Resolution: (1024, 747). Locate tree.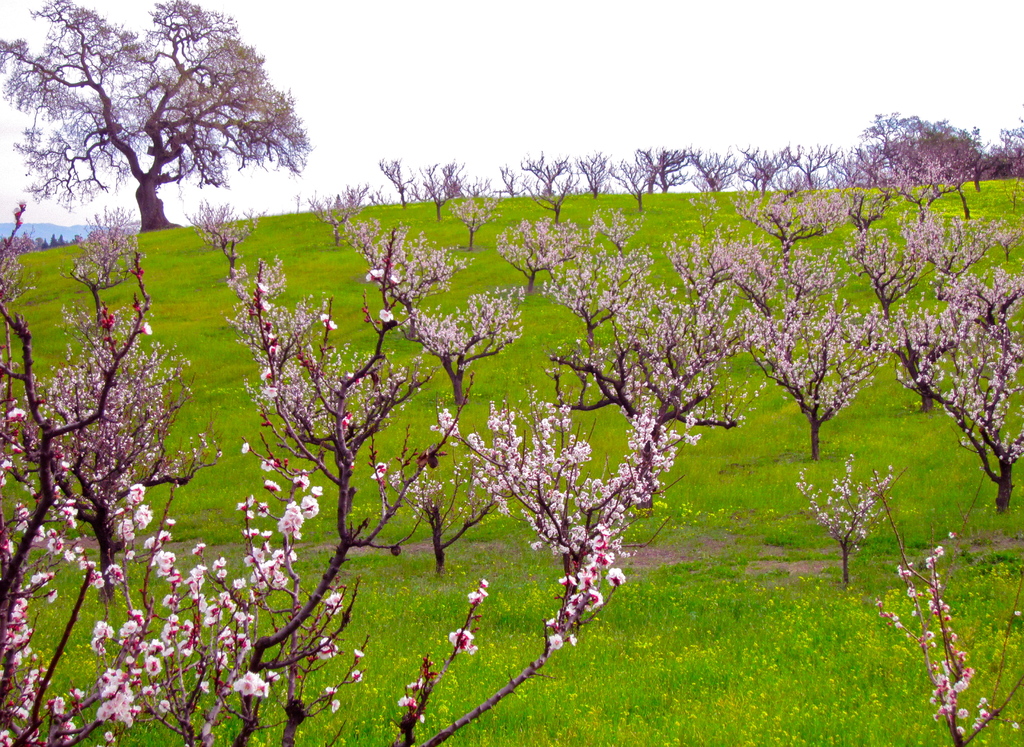
653 215 765 331.
